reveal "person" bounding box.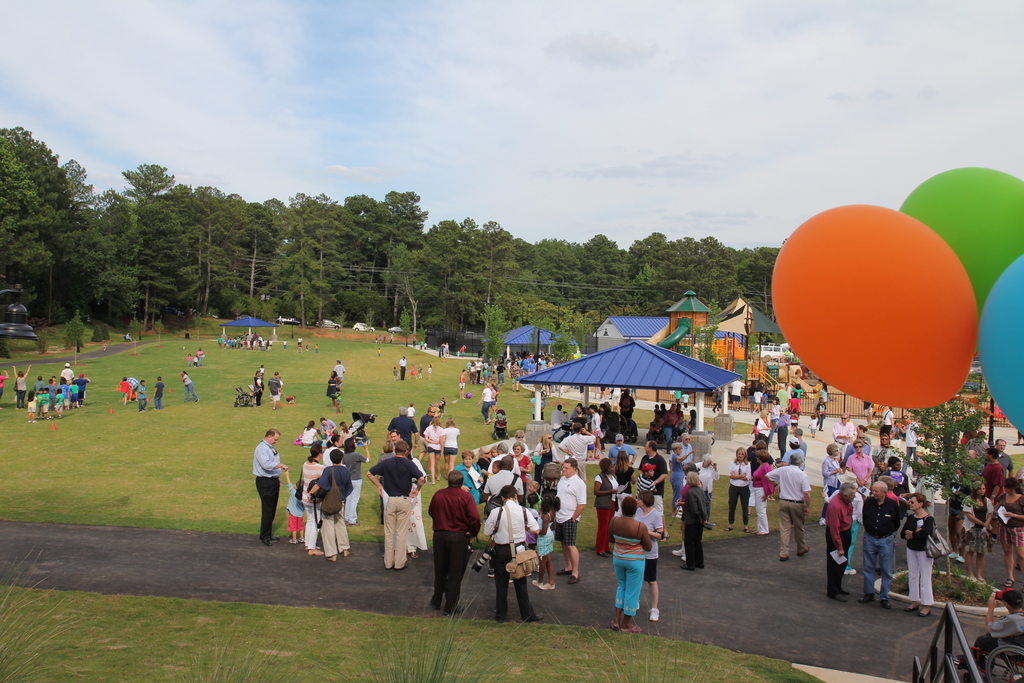
Revealed: Rect(884, 476, 902, 505).
